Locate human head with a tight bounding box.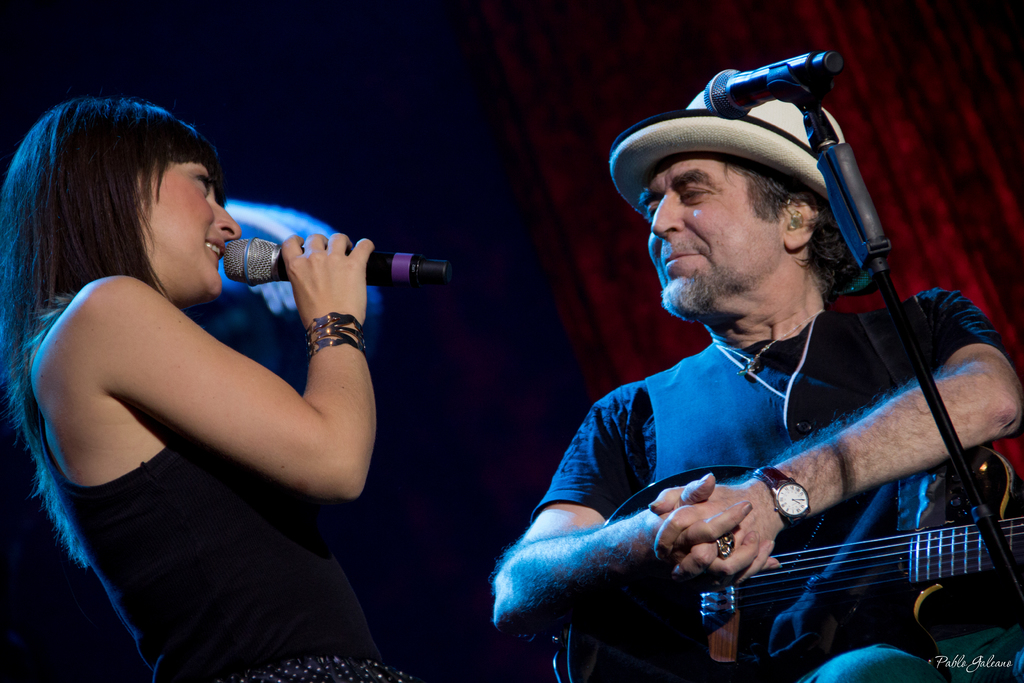
rect(0, 98, 243, 300).
